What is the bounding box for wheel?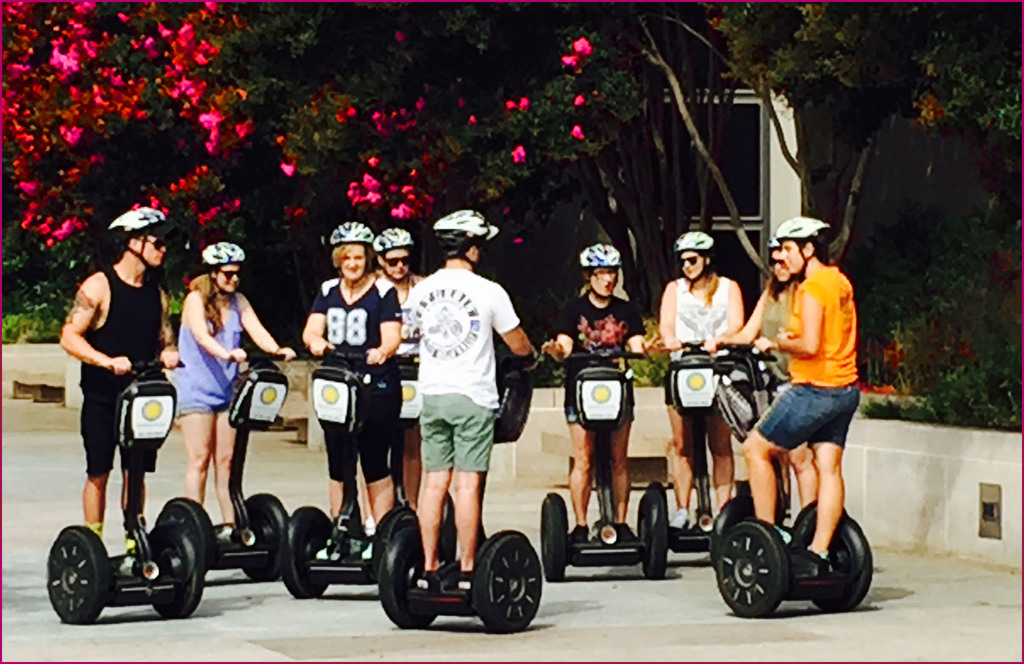
42 524 108 628.
